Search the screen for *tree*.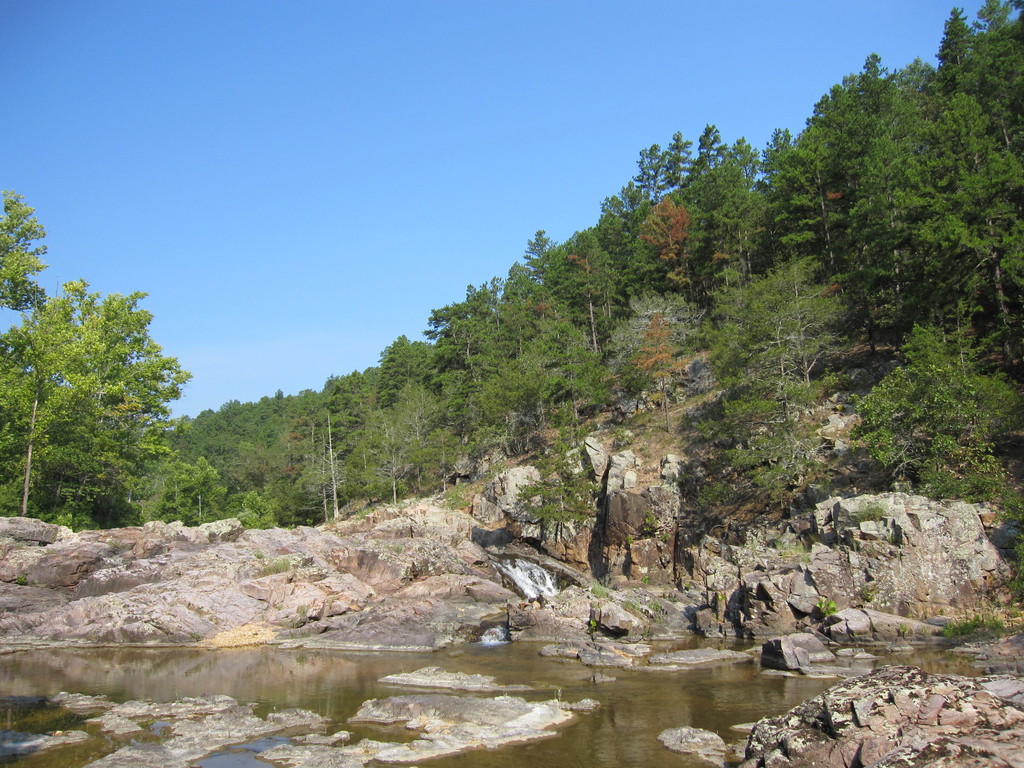
Found at rect(511, 427, 595, 541).
